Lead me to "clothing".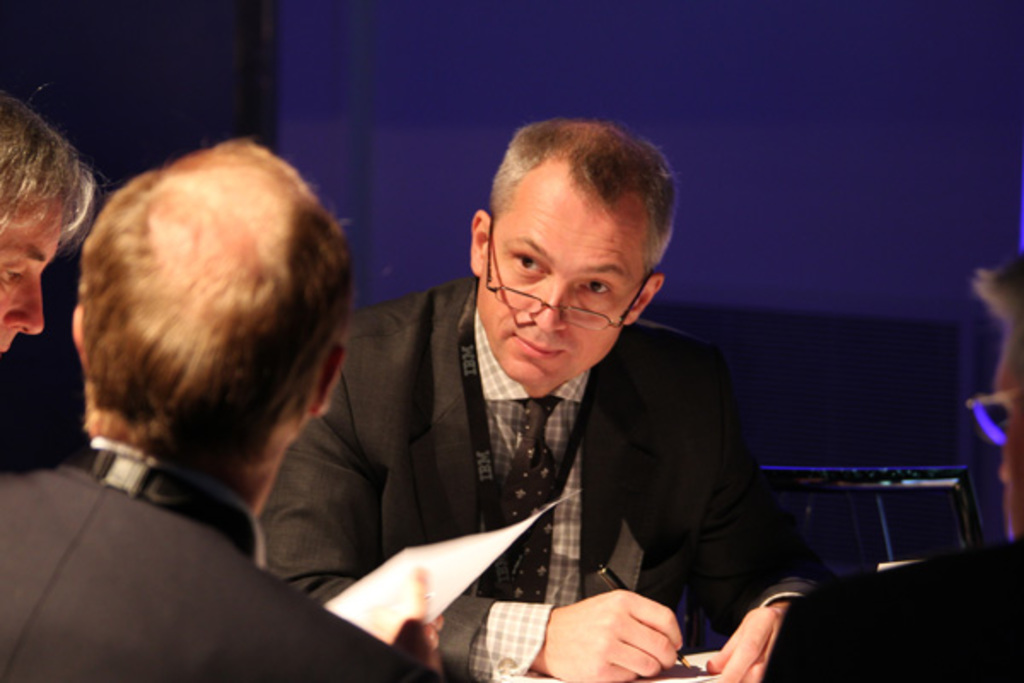
Lead to {"left": 2, "top": 435, "right": 483, "bottom": 681}.
